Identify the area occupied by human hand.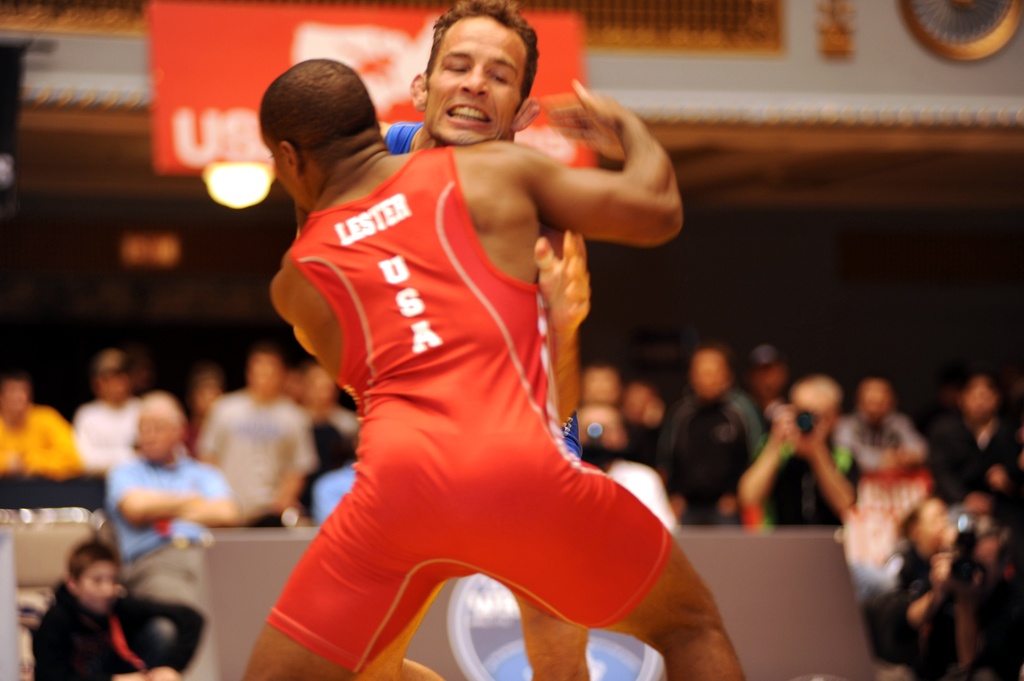
Area: {"left": 531, "top": 223, "right": 593, "bottom": 333}.
